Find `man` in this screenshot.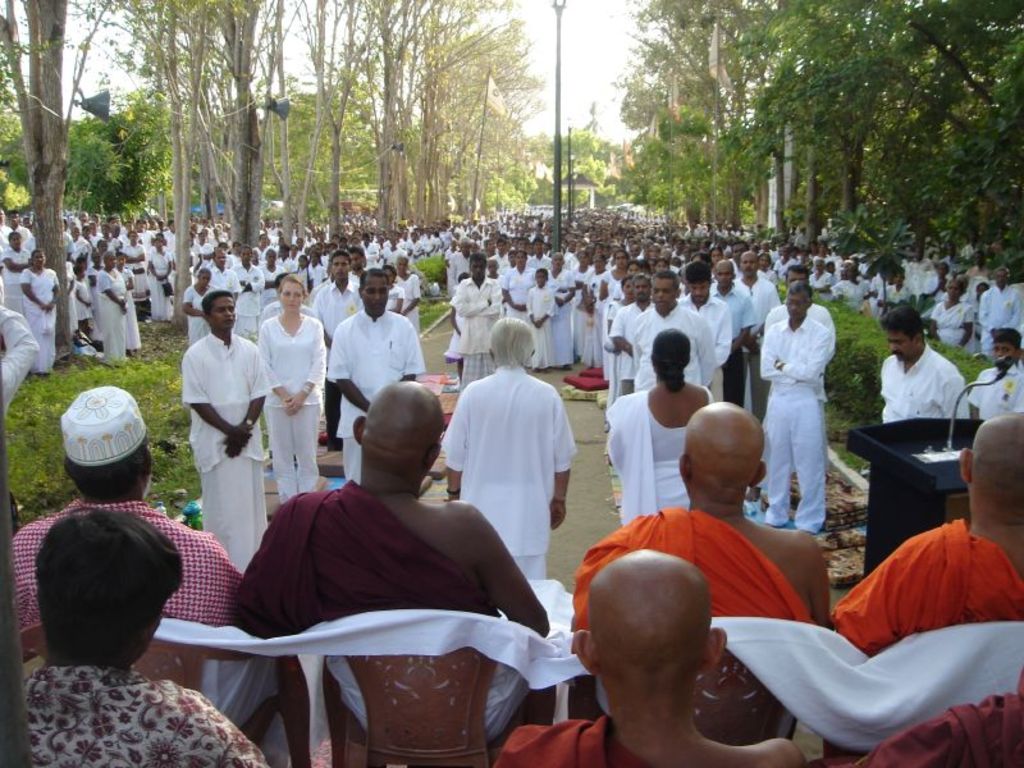
The bounding box for `man` is region(755, 268, 851, 539).
